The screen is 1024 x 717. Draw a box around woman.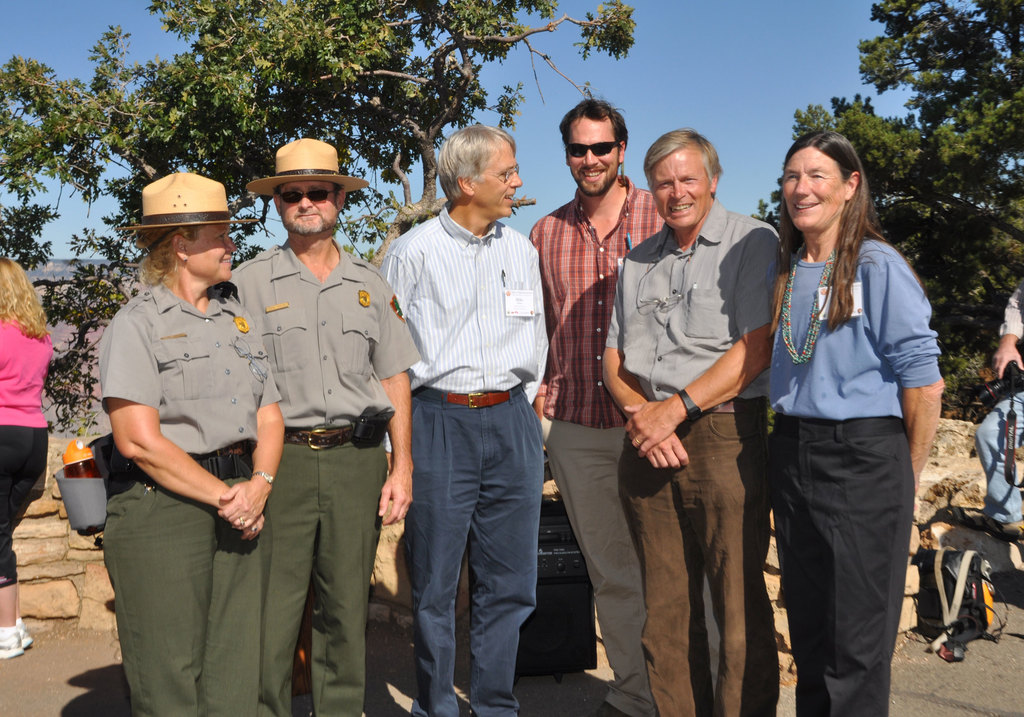
crop(765, 124, 944, 716).
